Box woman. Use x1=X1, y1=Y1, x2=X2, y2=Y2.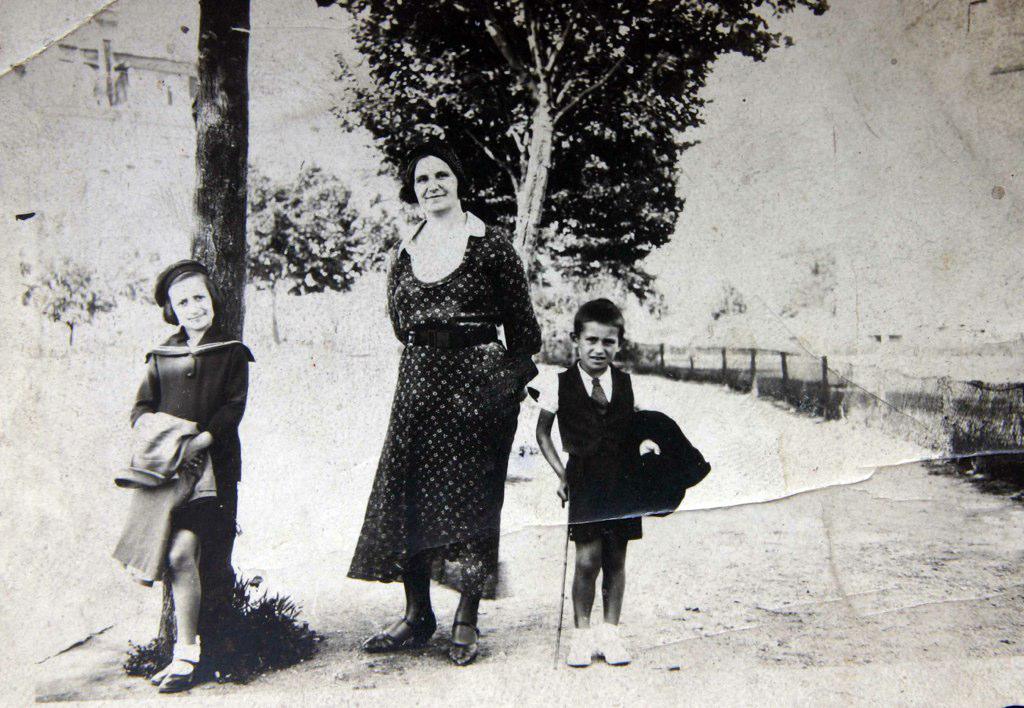
x1=335, y1=169, x2=540, y2=640.
